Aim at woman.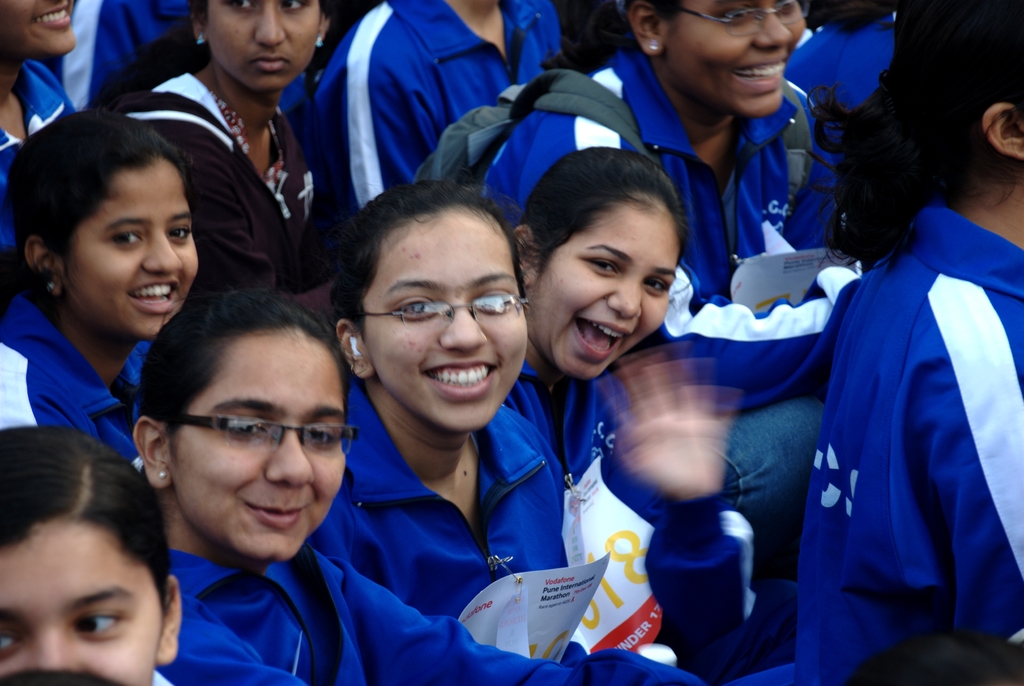
Aimed at <box>490,148,825,685</box>.
